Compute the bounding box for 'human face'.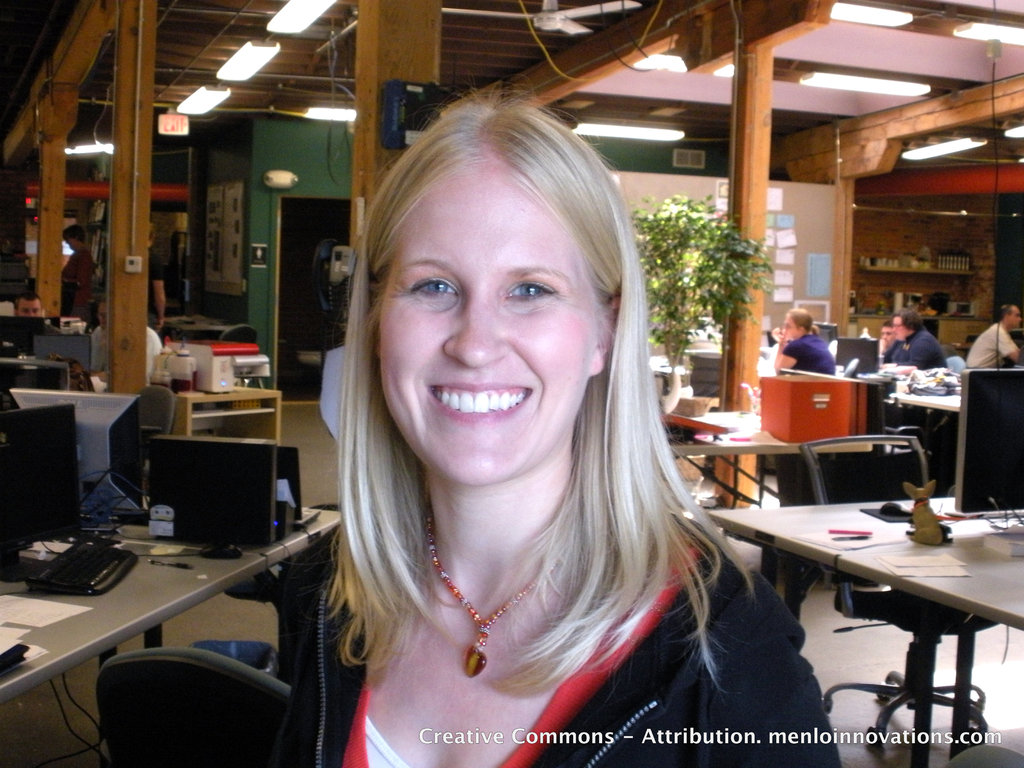
783:311:799:341.
